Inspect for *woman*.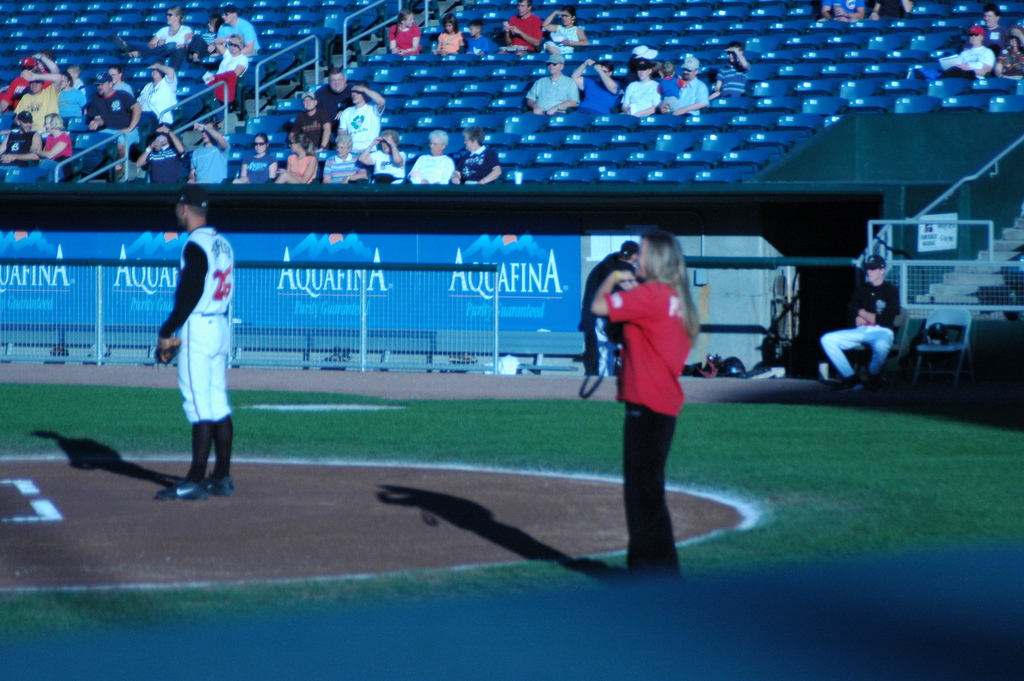
Inspection: select_region(29, 111, 75, 184).
